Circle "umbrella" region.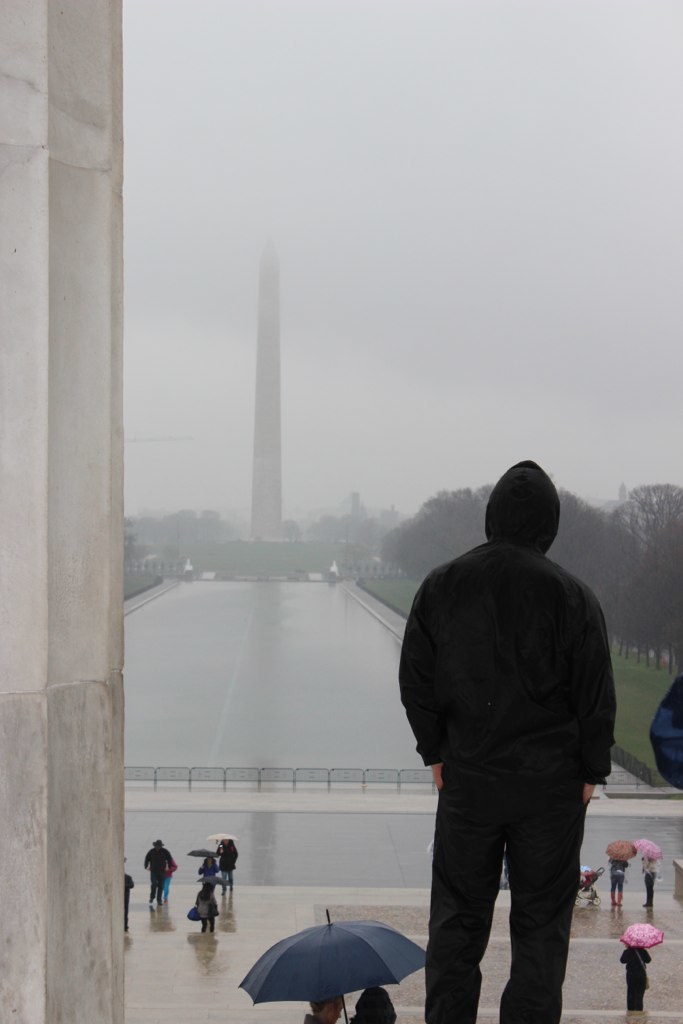
Region: l=192, t=846, r=226, b=861.
